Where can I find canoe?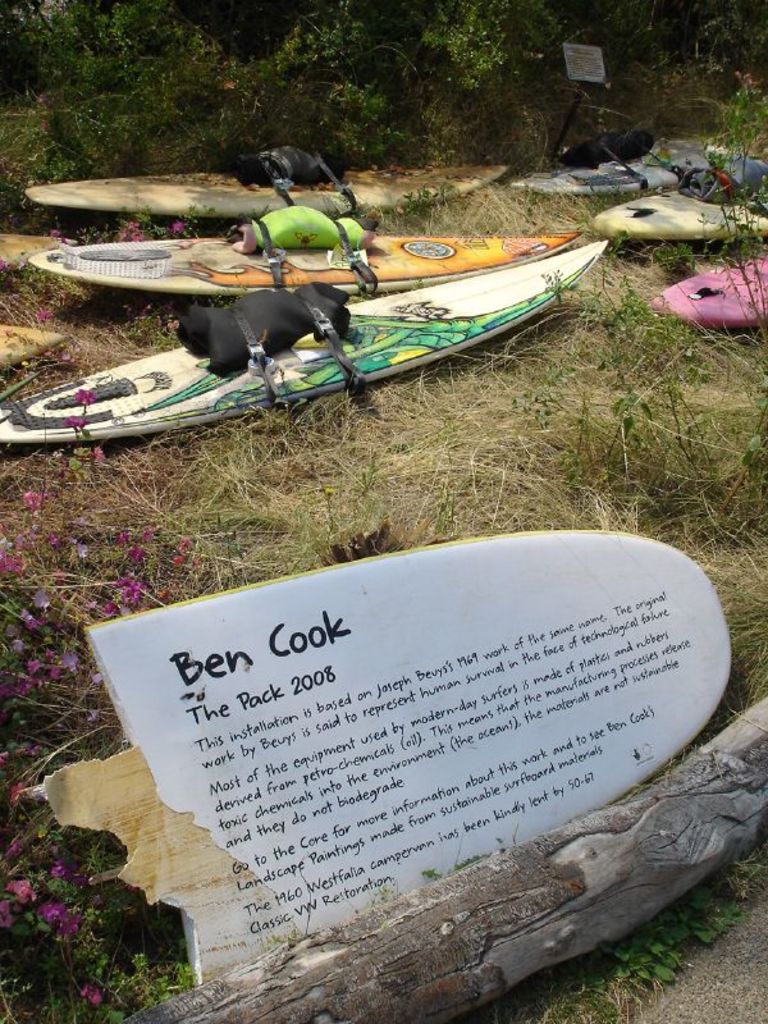
You can find it at (516,156,767,191).
